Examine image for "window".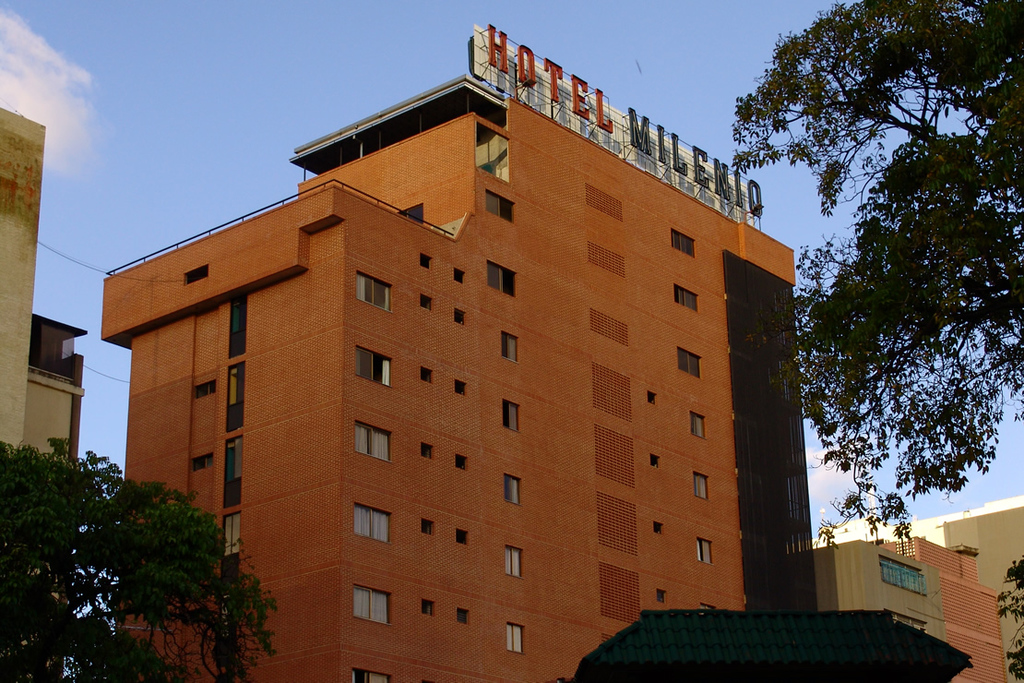
Examination result: bbox=(191, 452, 213, 473).
